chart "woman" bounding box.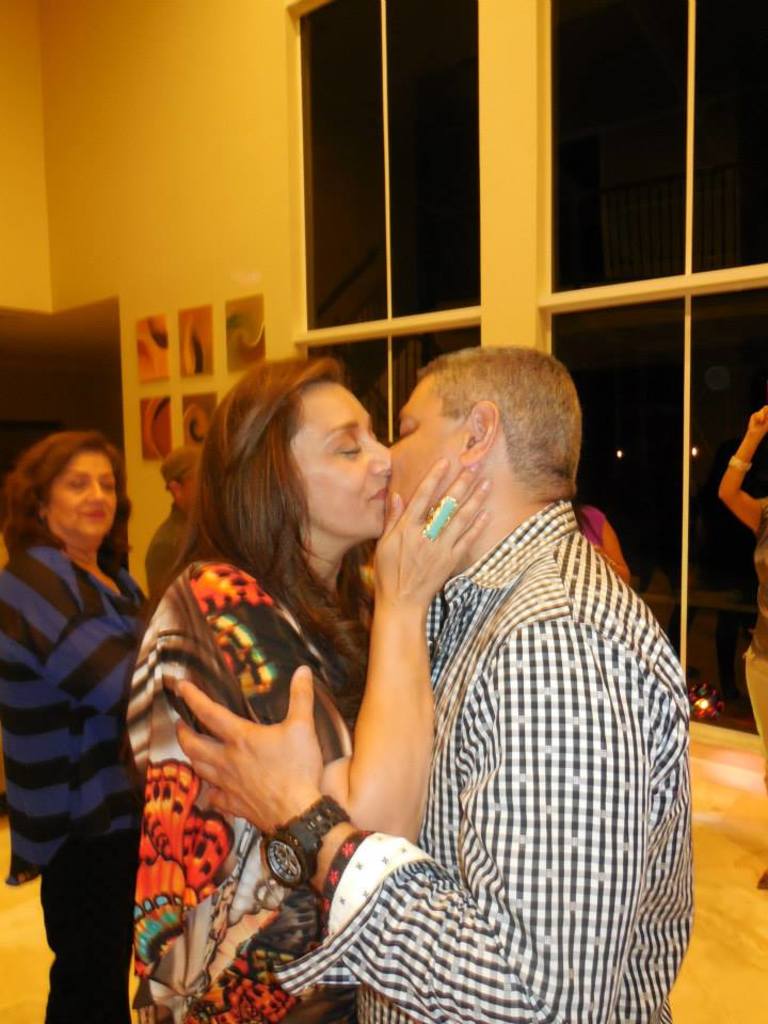
Charted: locate(133, 322, 473, 959).
